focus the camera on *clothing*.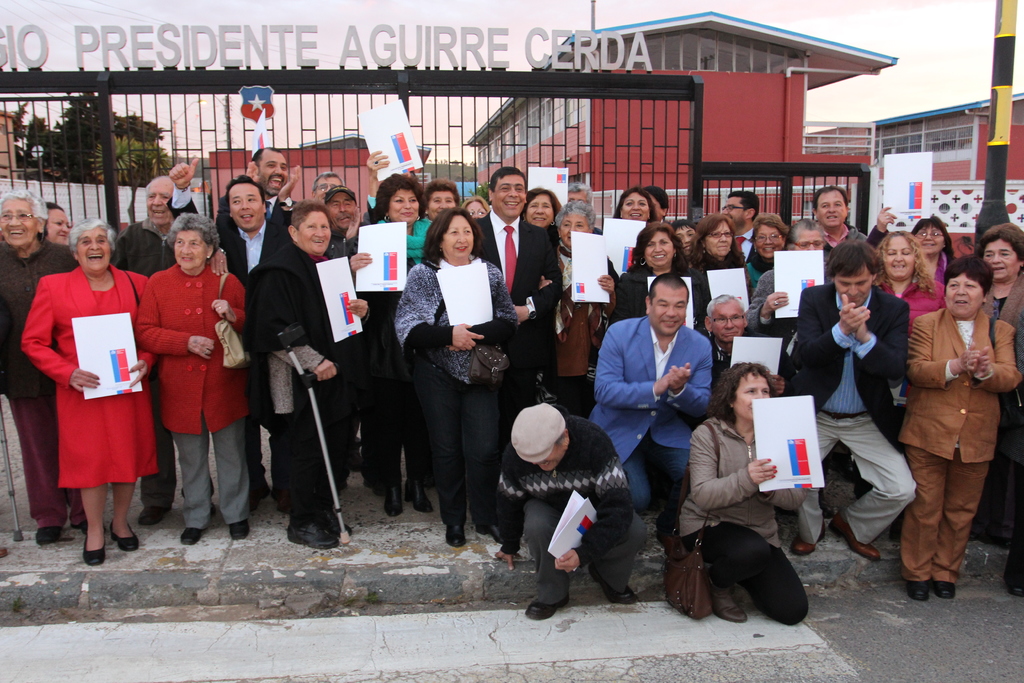
Focus region: bbox=[470, 206, 568, 407].
